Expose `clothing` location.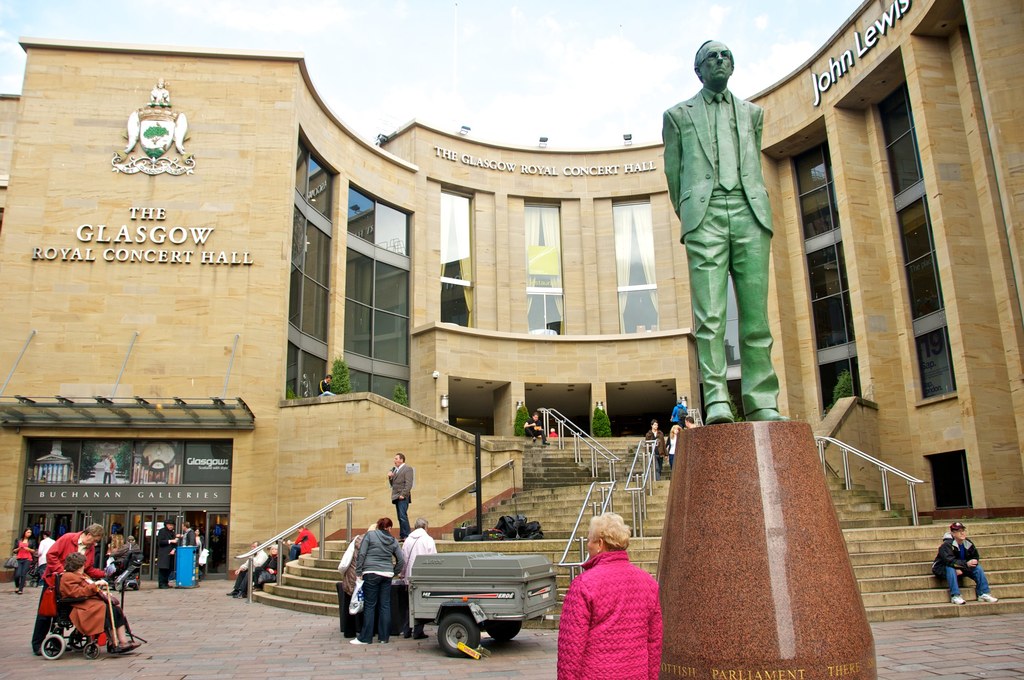
Exposed at <region>159, 528, 180, 583</region>.
